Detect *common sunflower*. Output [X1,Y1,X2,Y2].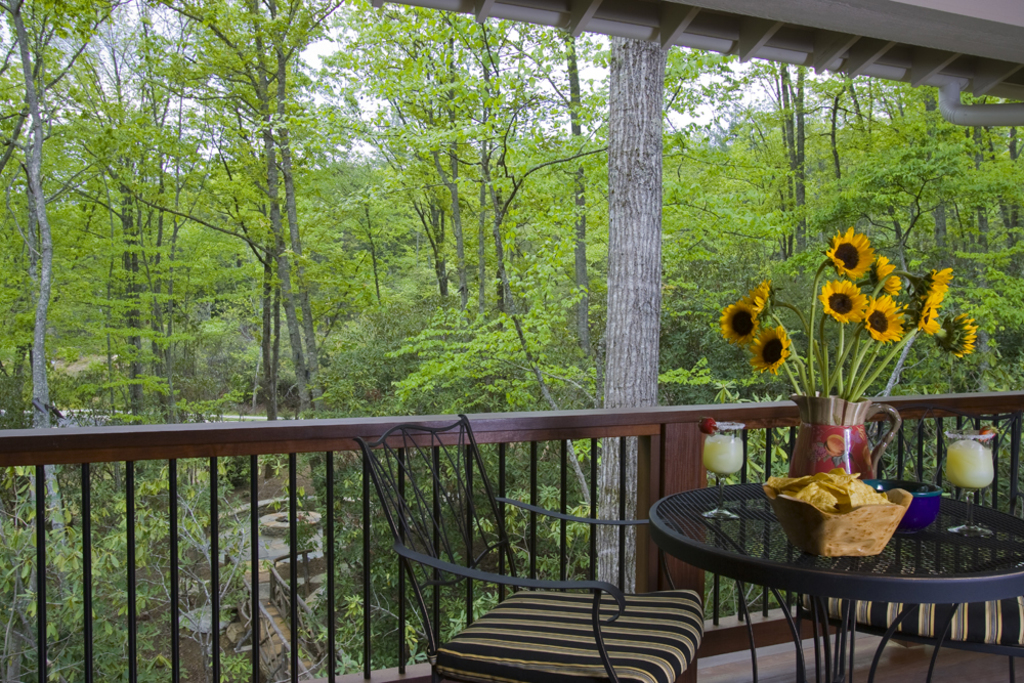
[714,298,751,349].
